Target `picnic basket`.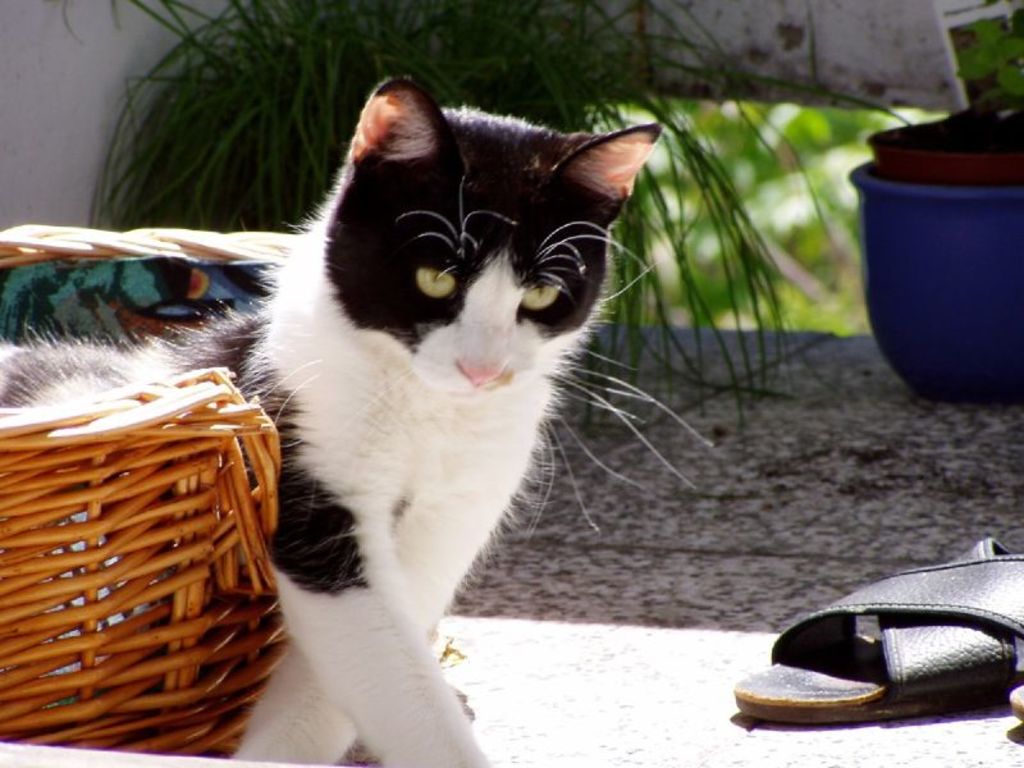
Target region: 0:333:311:763.
